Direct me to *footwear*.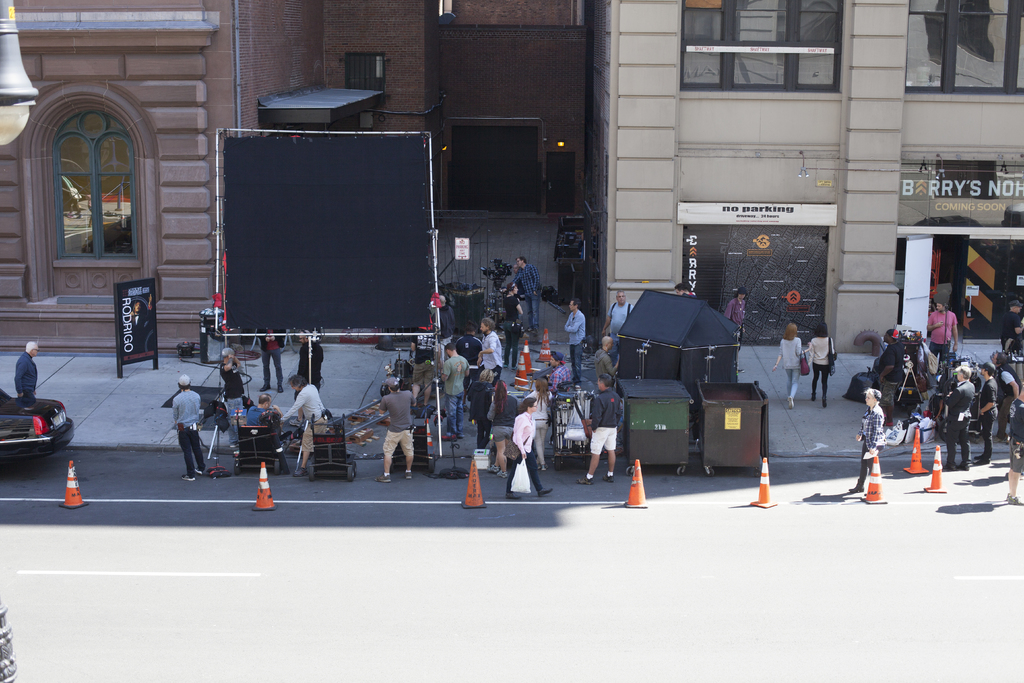
Direction: Rect(535, 486, 554, 499).
